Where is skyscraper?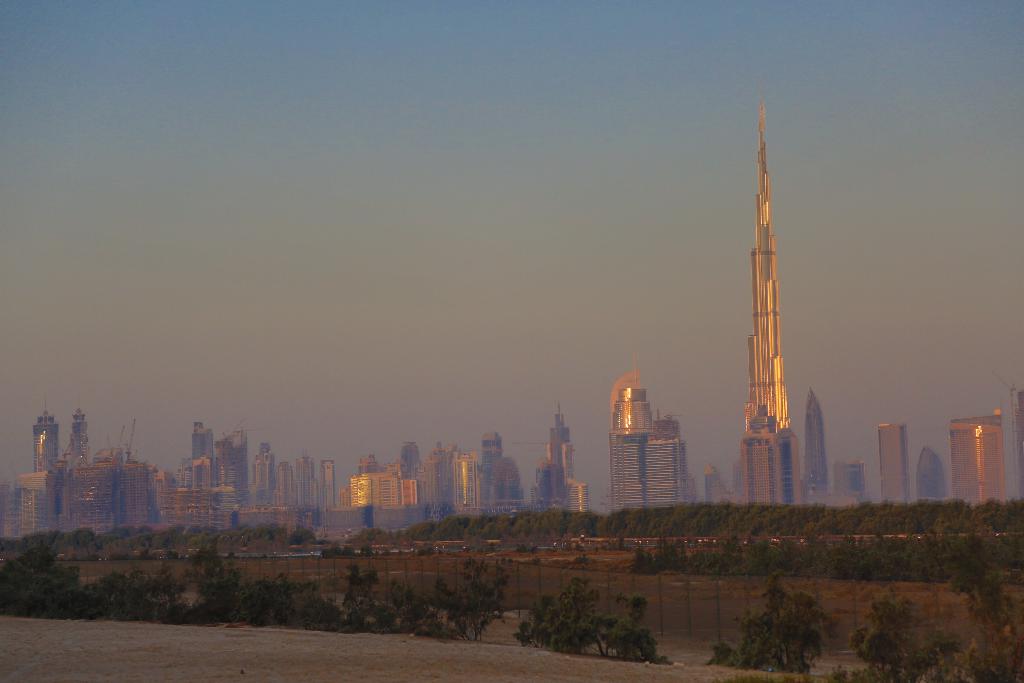
Rect(601, 356, 699, 523).
